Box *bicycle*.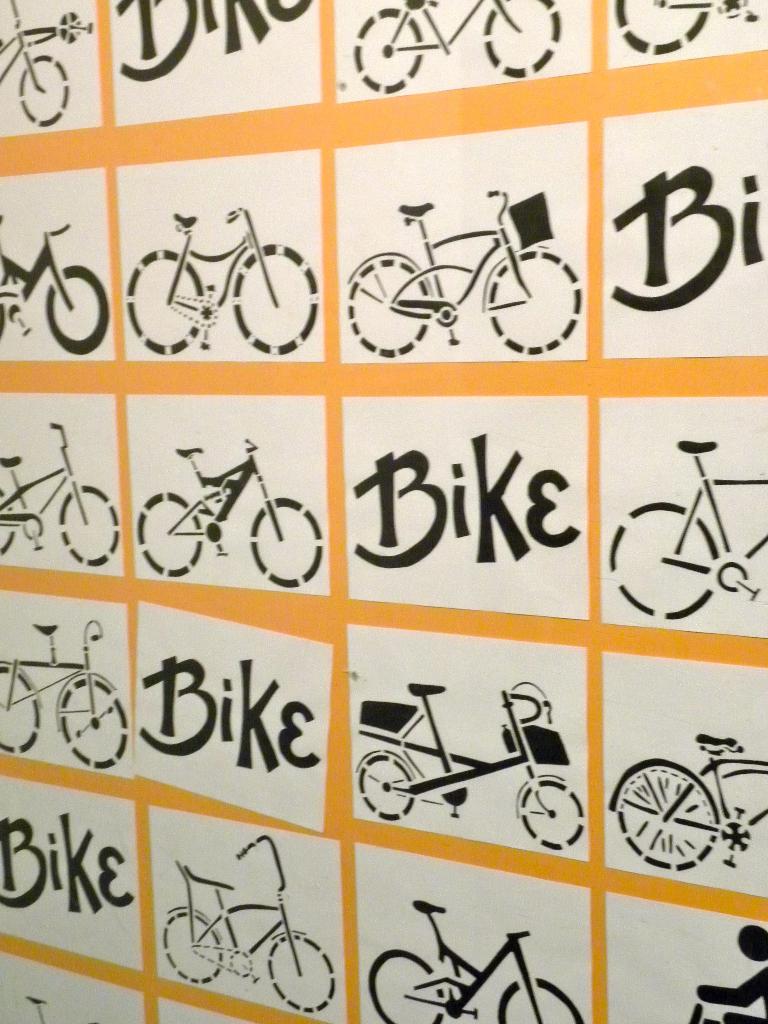
x1=605, y1=733, x2=767, y2=870.
